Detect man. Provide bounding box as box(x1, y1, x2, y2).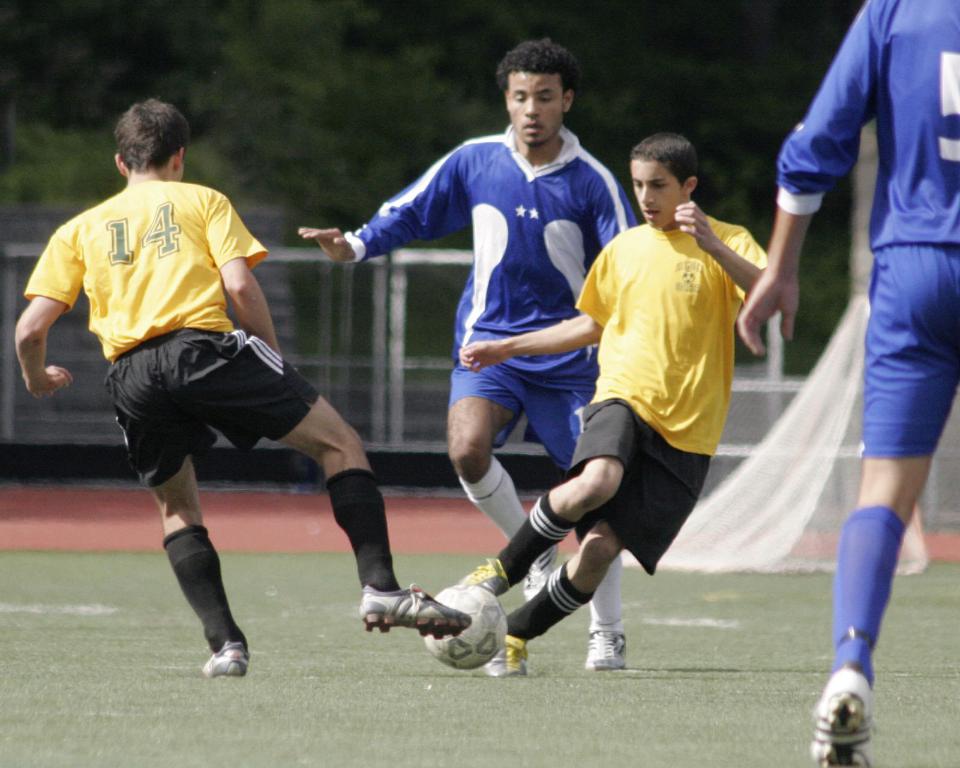
box(445, 124, 783, 682).
